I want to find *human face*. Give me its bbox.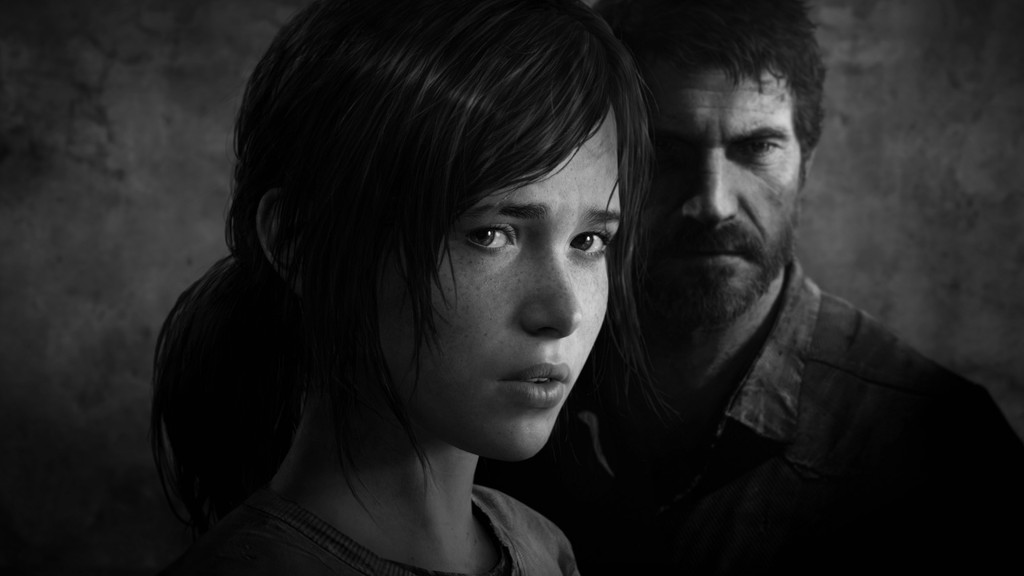
box=[613, 68, 797, 337].
